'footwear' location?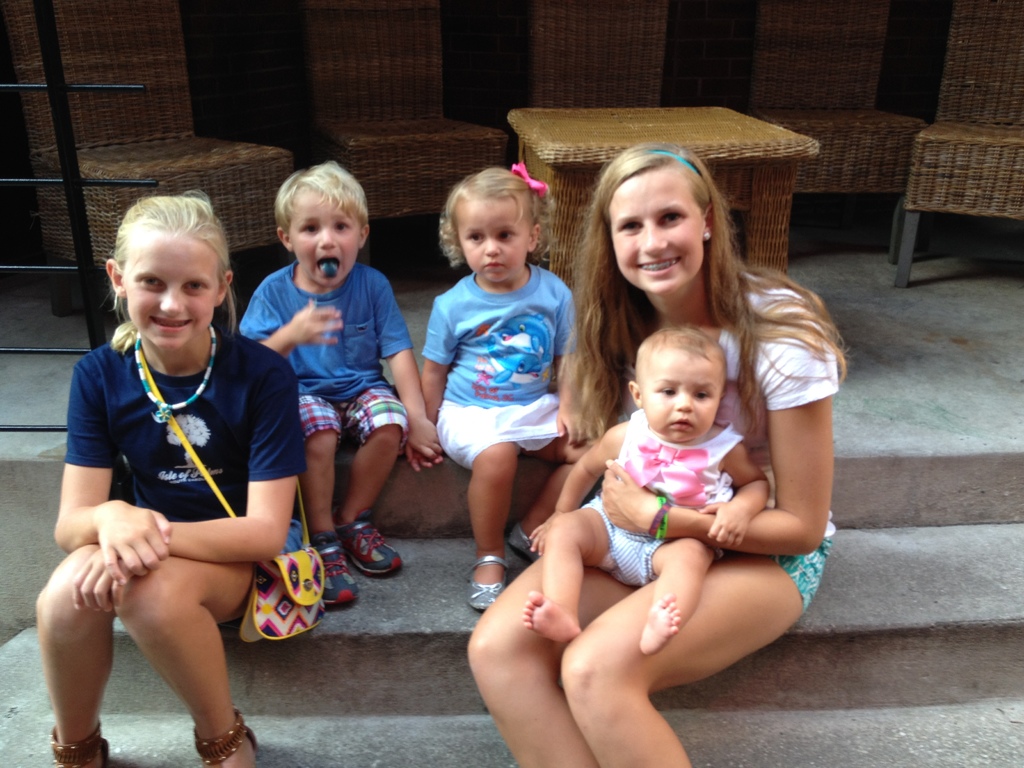
(left=467, top=561, right=508, bottom=615)
